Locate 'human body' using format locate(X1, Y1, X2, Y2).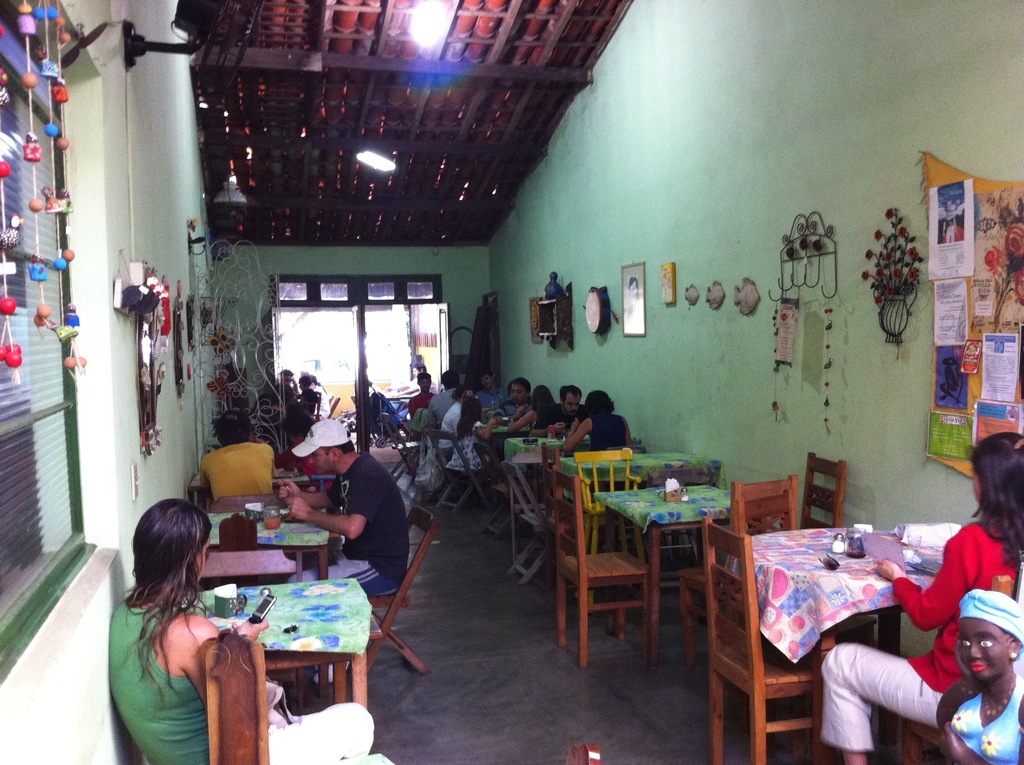
locate(409, 372, 435, 415).
